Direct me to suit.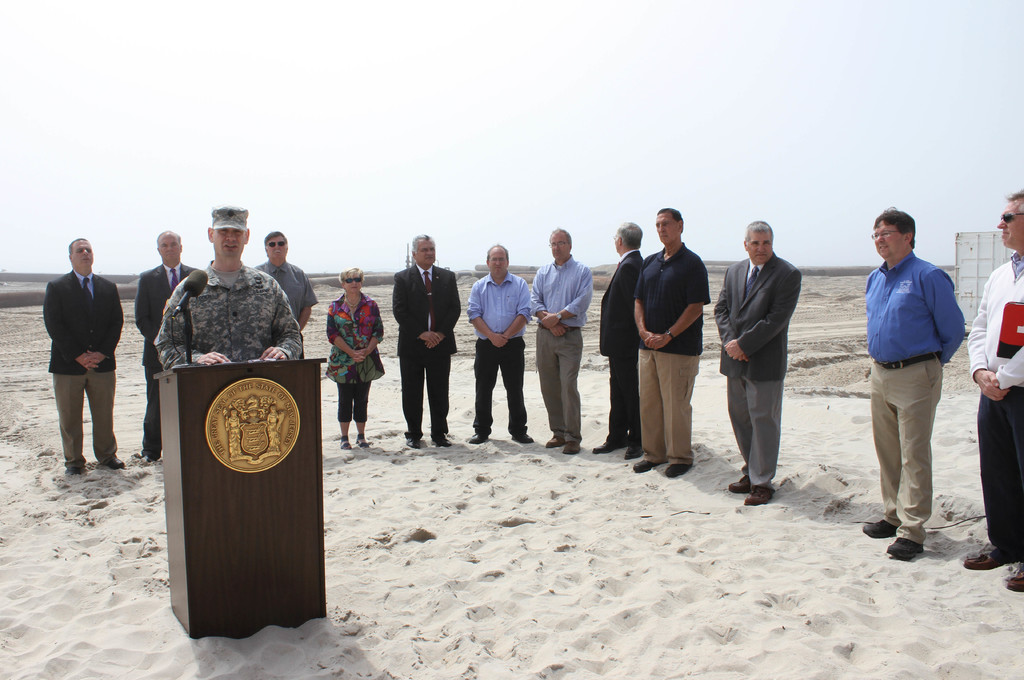
Direction: 136,262,194,460.
